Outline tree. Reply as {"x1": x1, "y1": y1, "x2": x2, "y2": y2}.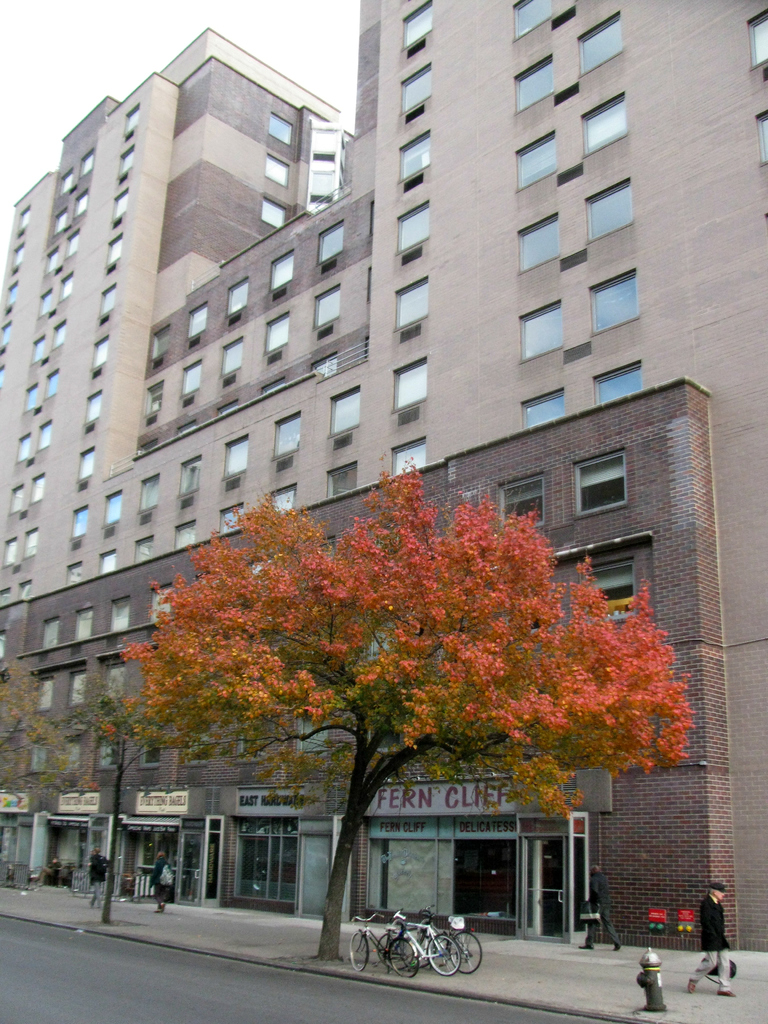
{"x1": 0, "y1": 638, "x2": 93, "y2": 803}.
